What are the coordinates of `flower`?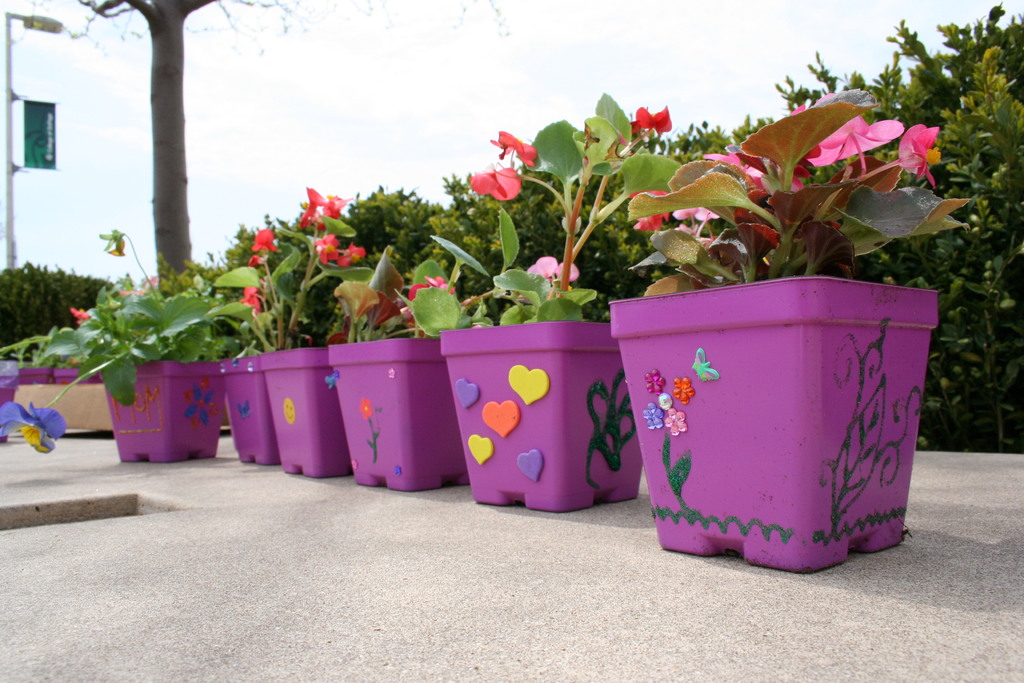
<box>187,378,213,423</box>.
